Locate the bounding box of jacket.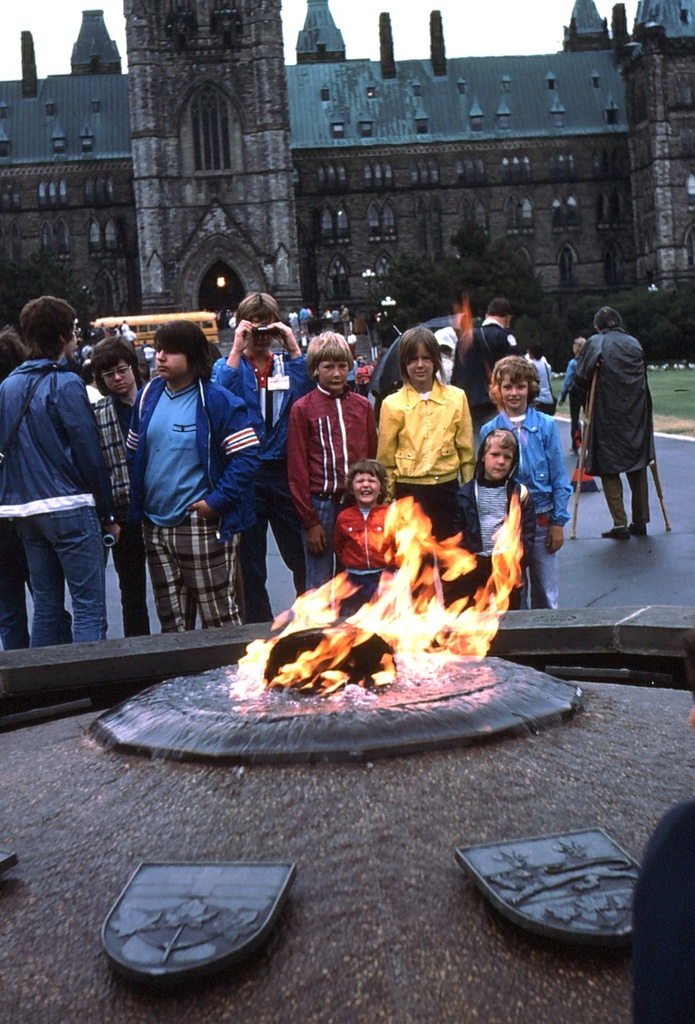
Bounding box: locate(457, 414, 536, 557).
